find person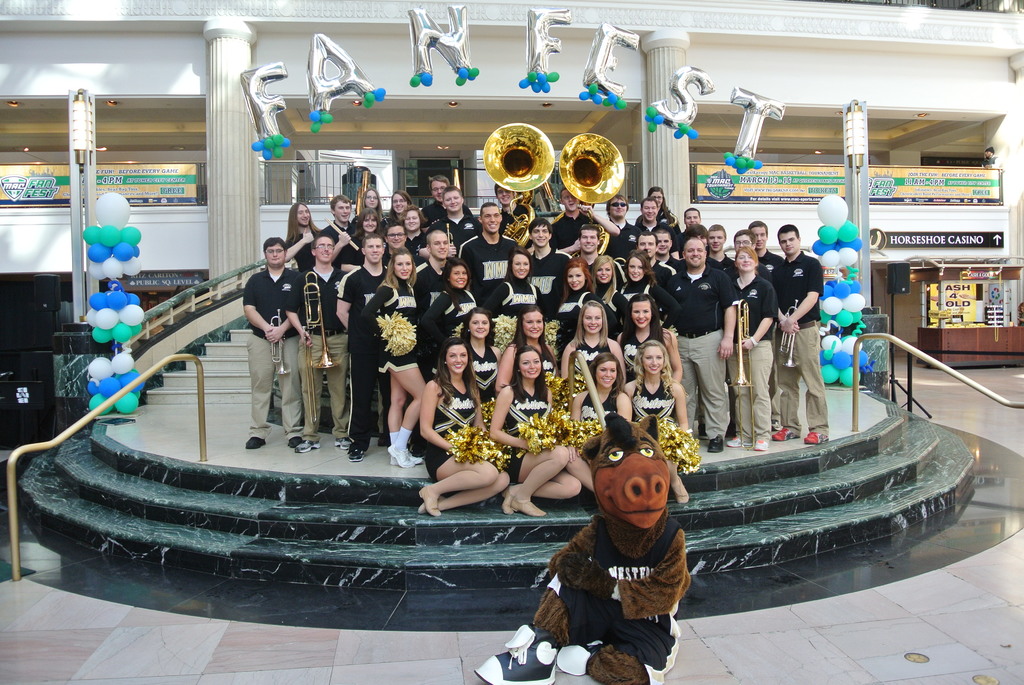
region(568, 352, 633, 494)
